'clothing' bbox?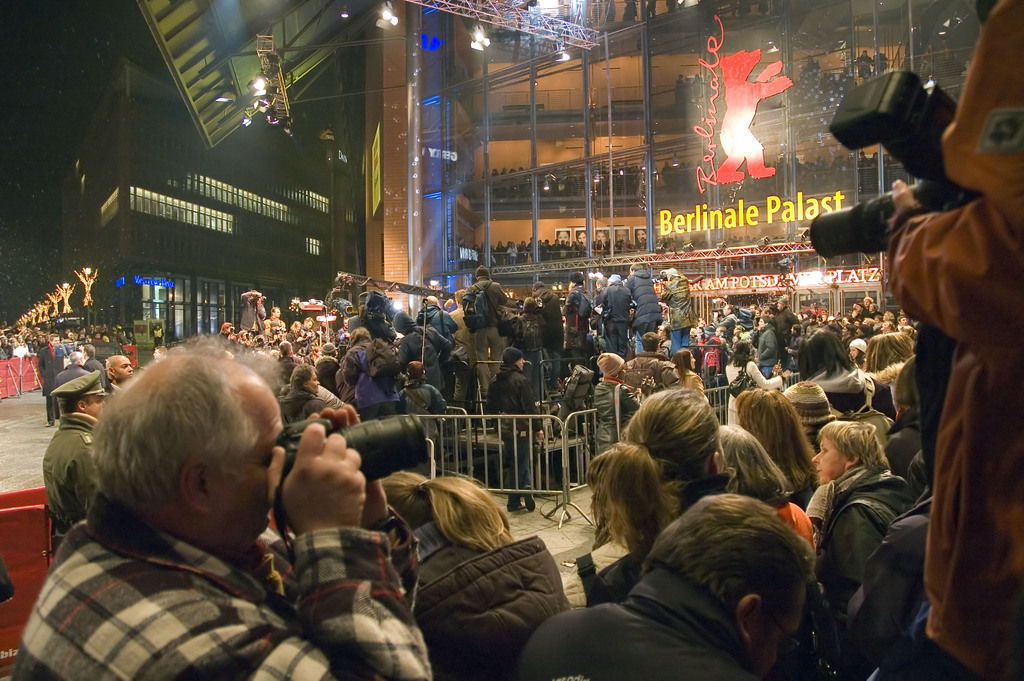
<bbox>601, 285, 633, 355</bbox>
